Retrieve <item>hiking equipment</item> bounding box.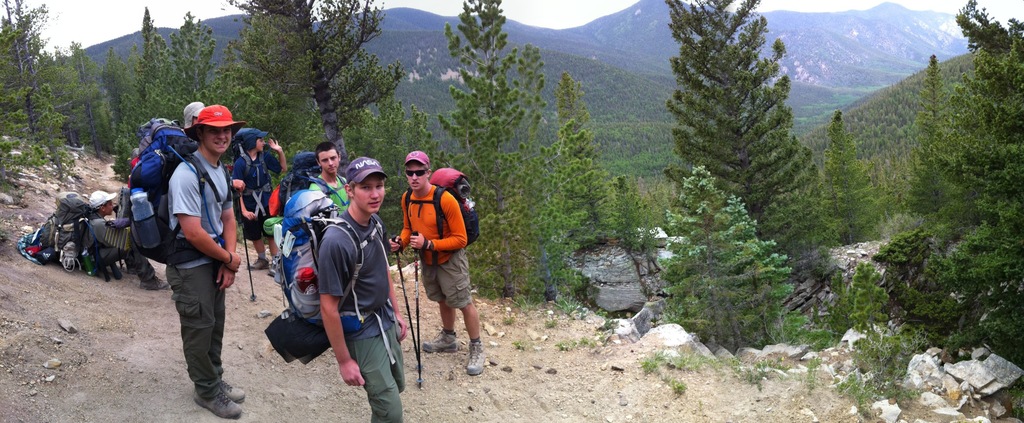
Bounding box: l=141, t=279, r=168, b=292.
